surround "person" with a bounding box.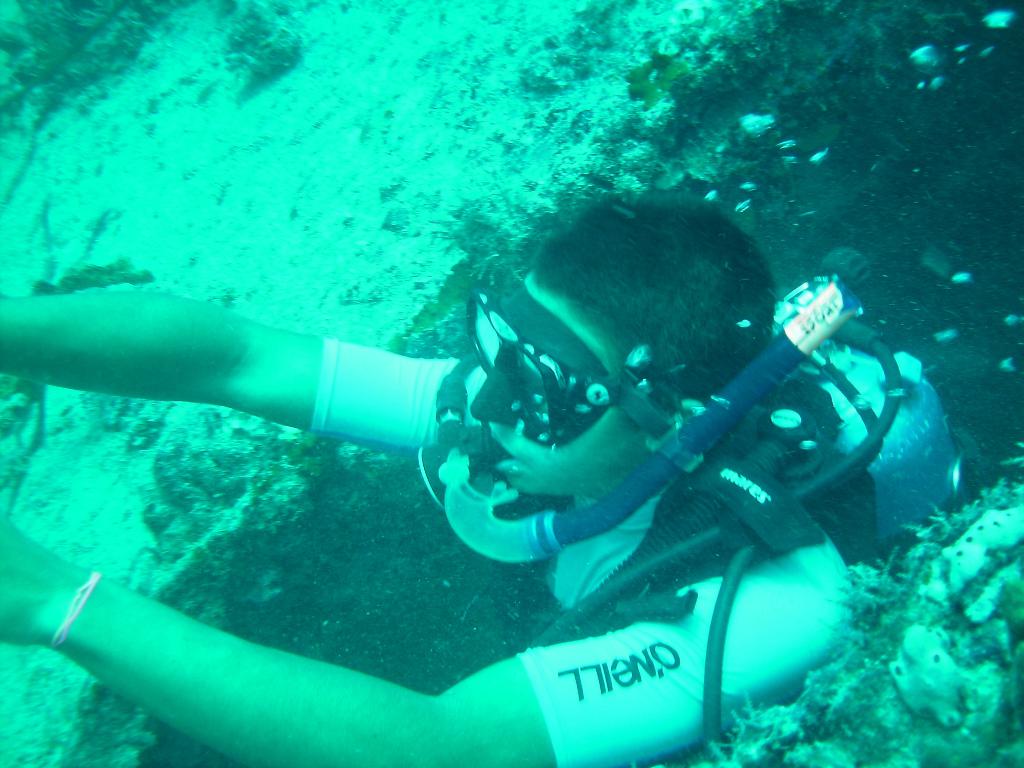
0:182:1001:767.
